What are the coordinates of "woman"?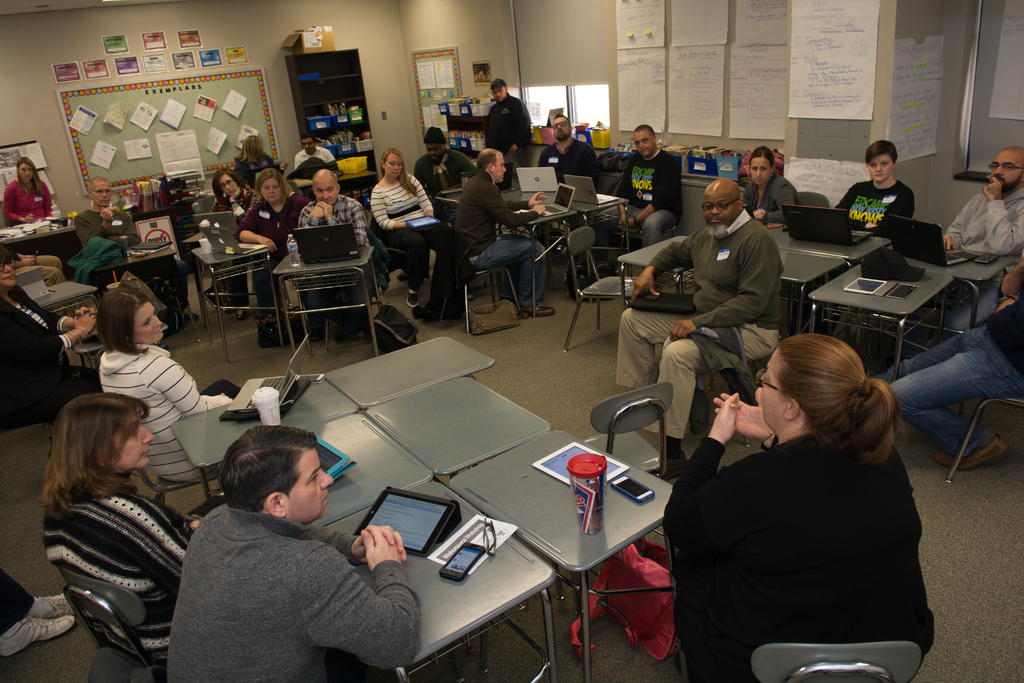
Rect(48, 395, 202, 658).
